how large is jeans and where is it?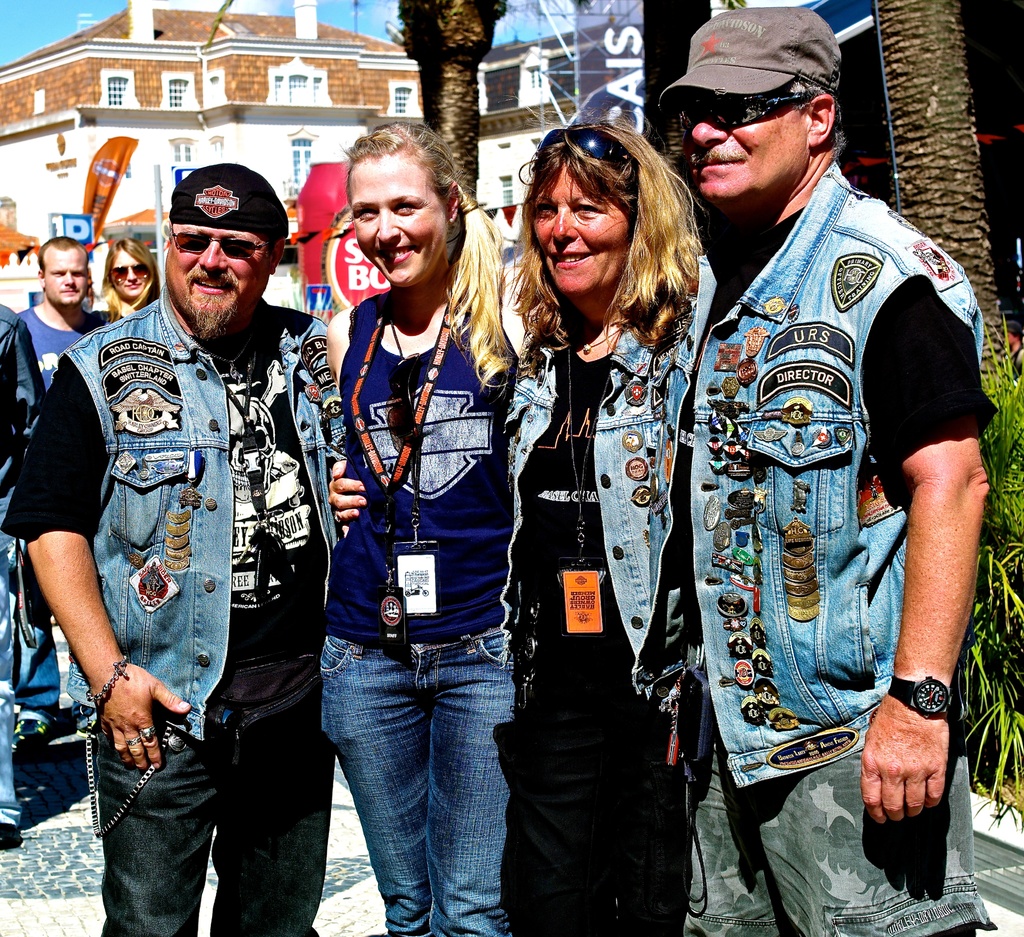
Bounding box: [65, 291, 332, 741].
